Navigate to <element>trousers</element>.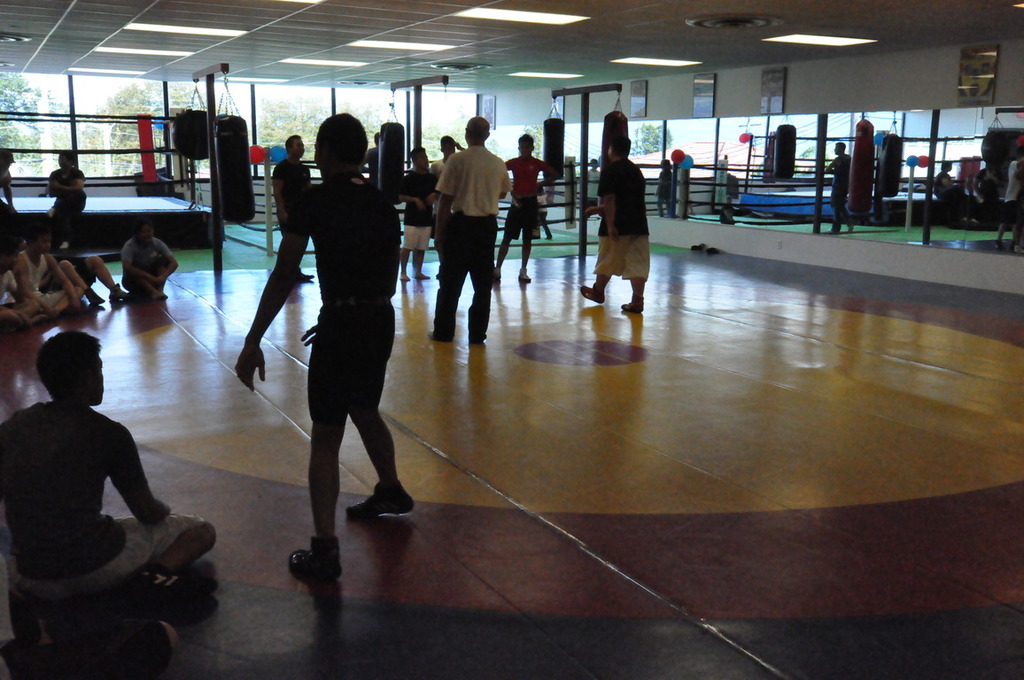
Navigation target: Rect(432, 211, 503, 334).
